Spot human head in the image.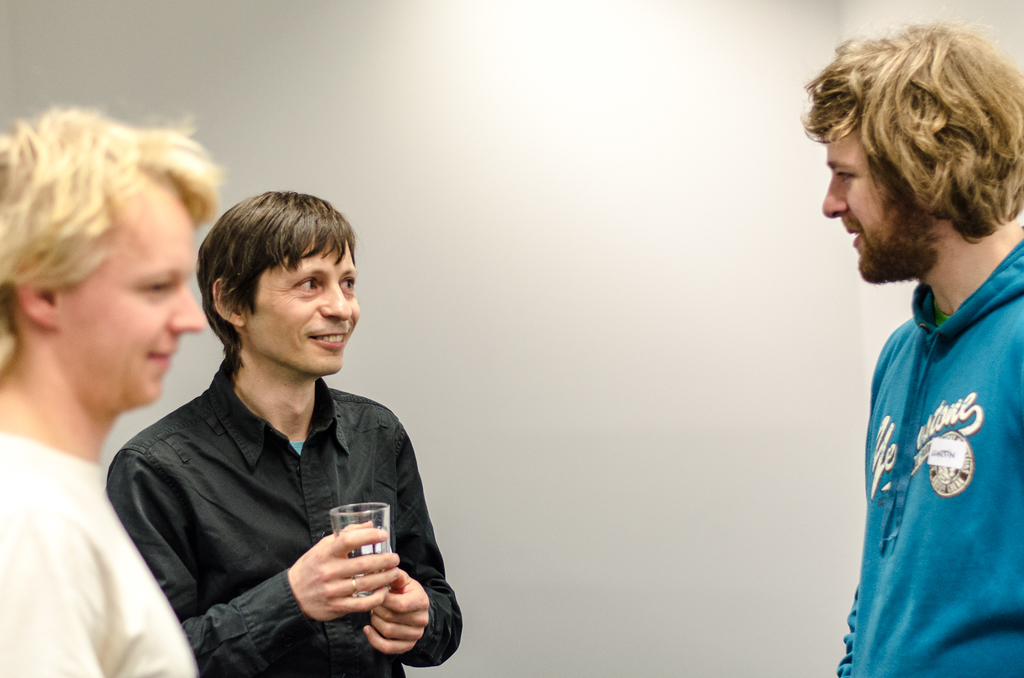
human head found at (x1=200, y1=184, x2=355, y2=381).
